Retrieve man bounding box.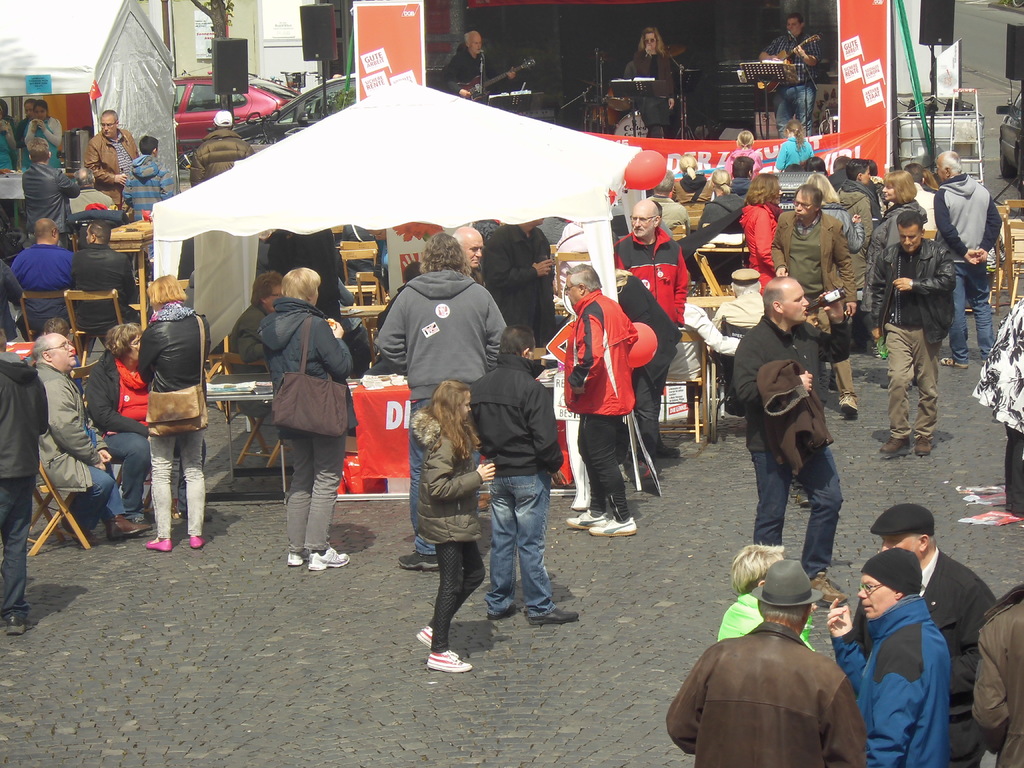
Bounding box: 83 109 138 202.
